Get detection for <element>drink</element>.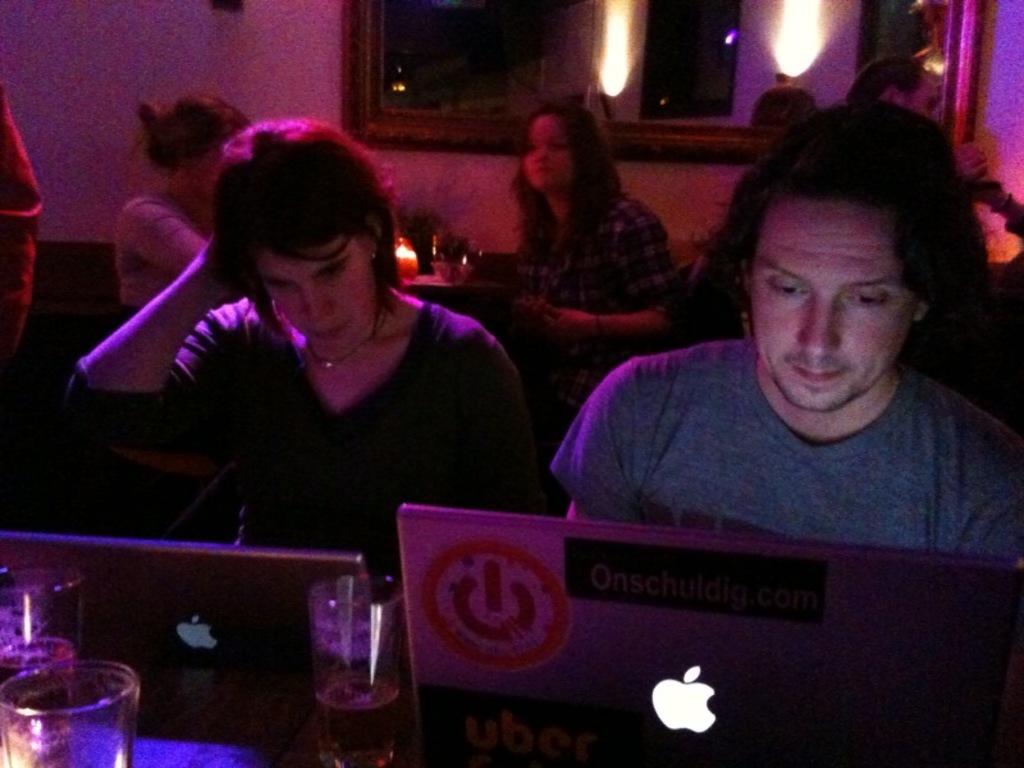
Detection: bbox(296, 562, 394, 740).
